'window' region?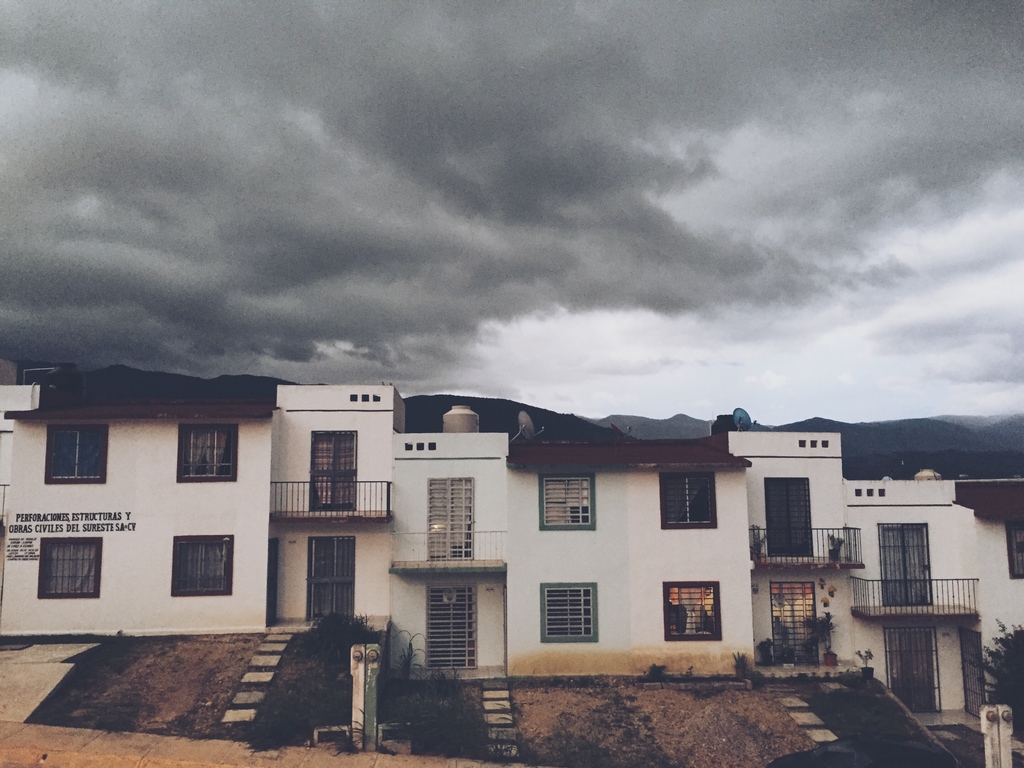
[left=26, top=532, right=100, bottom=616]
